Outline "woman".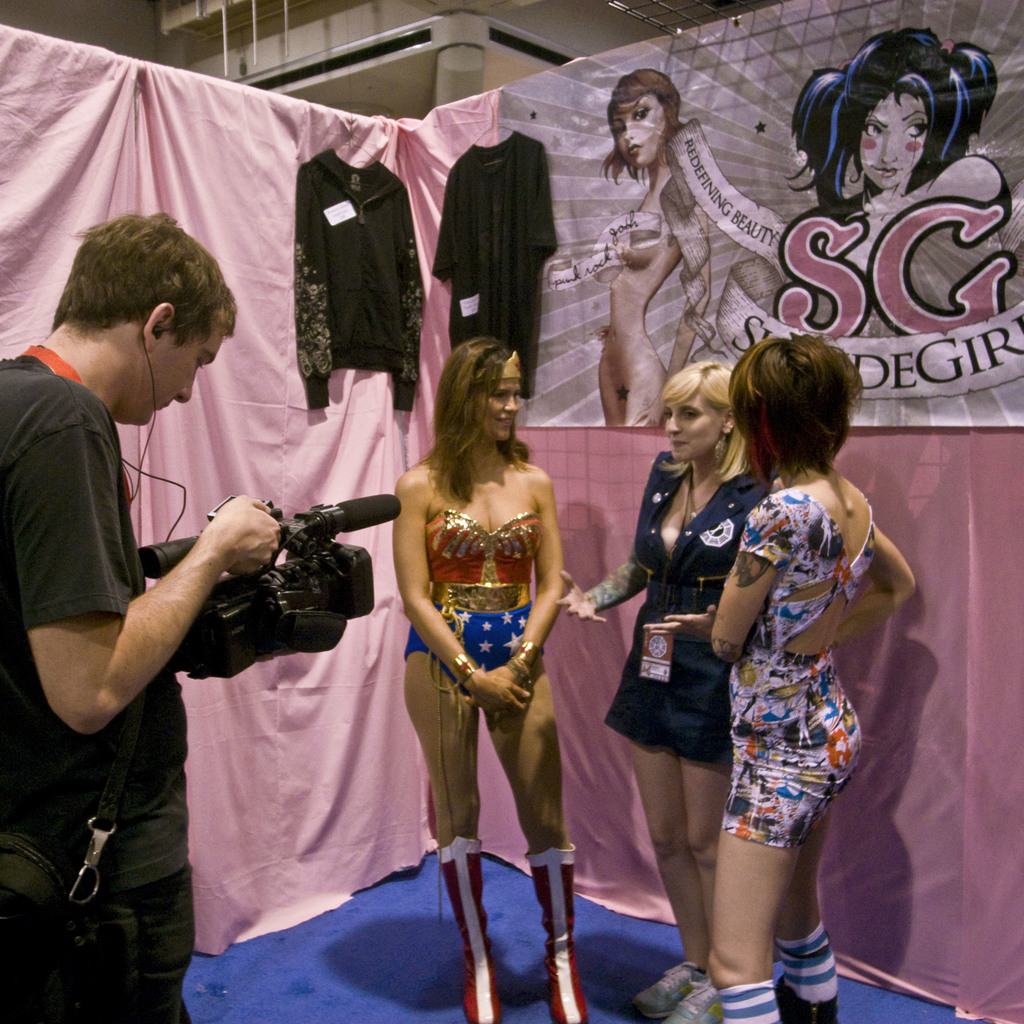
Outline: <region>555, 361, 762, 1023</region>.
